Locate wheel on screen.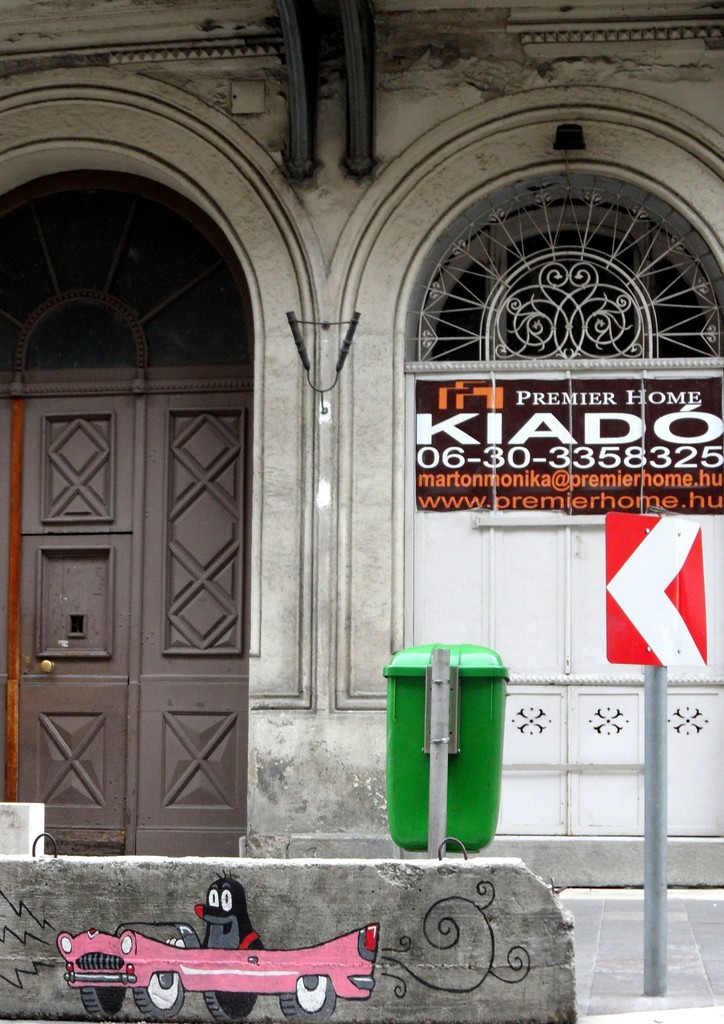
On screen at (left=204, top=989, right=260, bottom=1023).
